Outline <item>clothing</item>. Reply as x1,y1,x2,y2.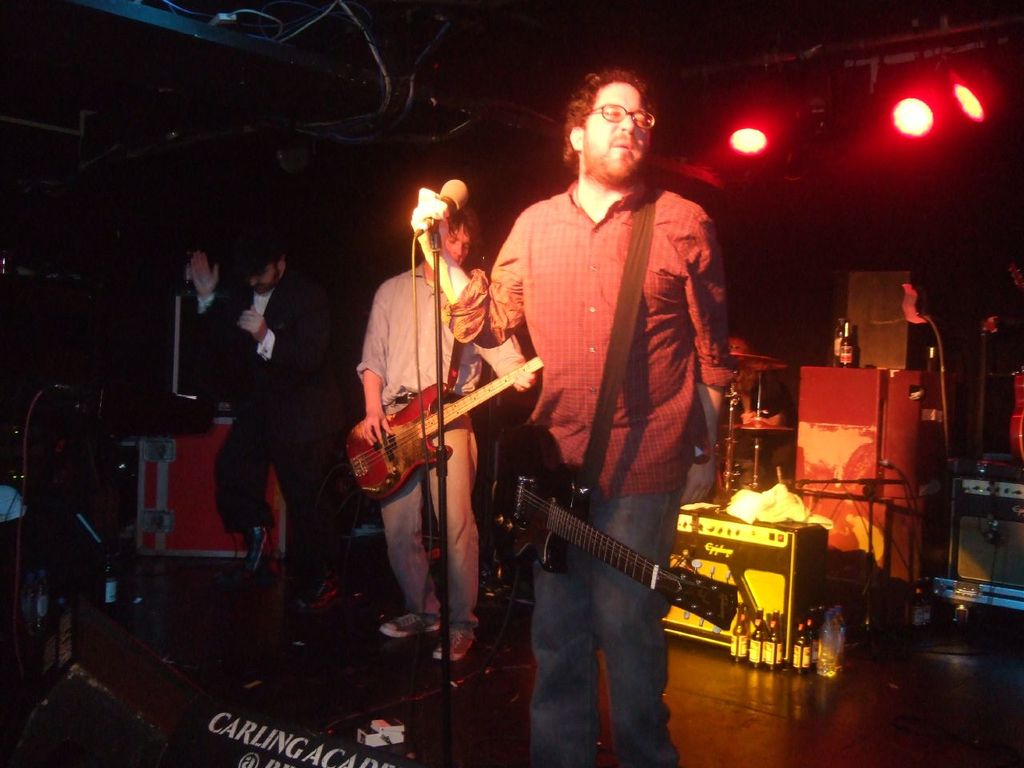
361,266,530,622.
